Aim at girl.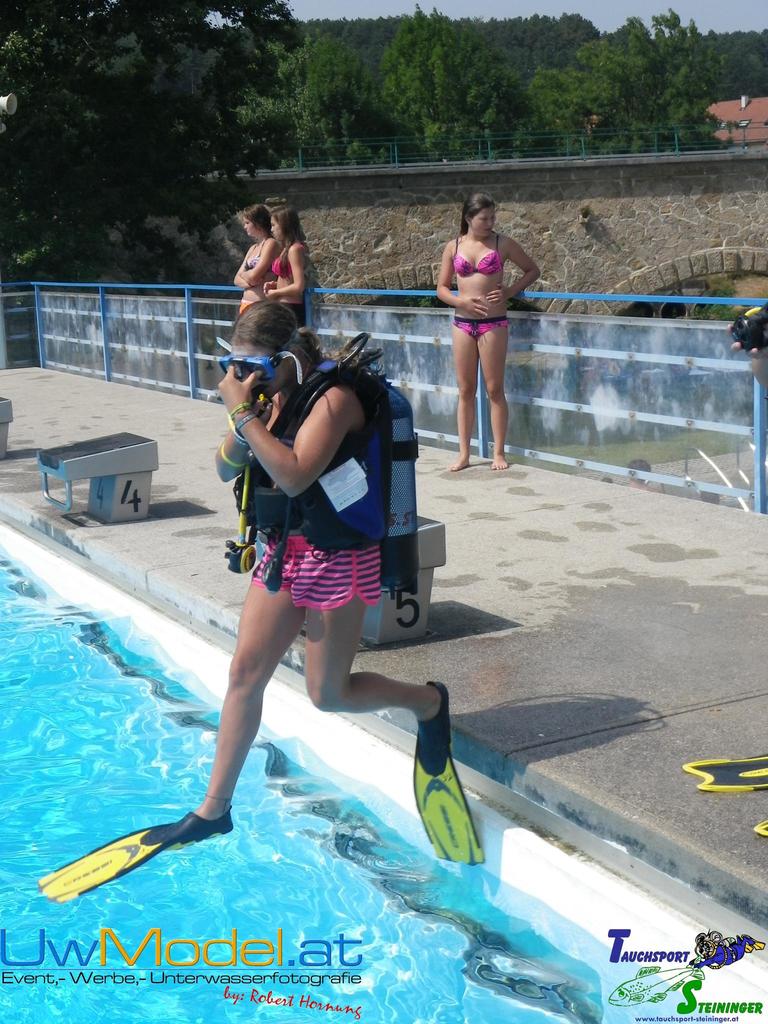
Aimed at 264:209:314:312.
